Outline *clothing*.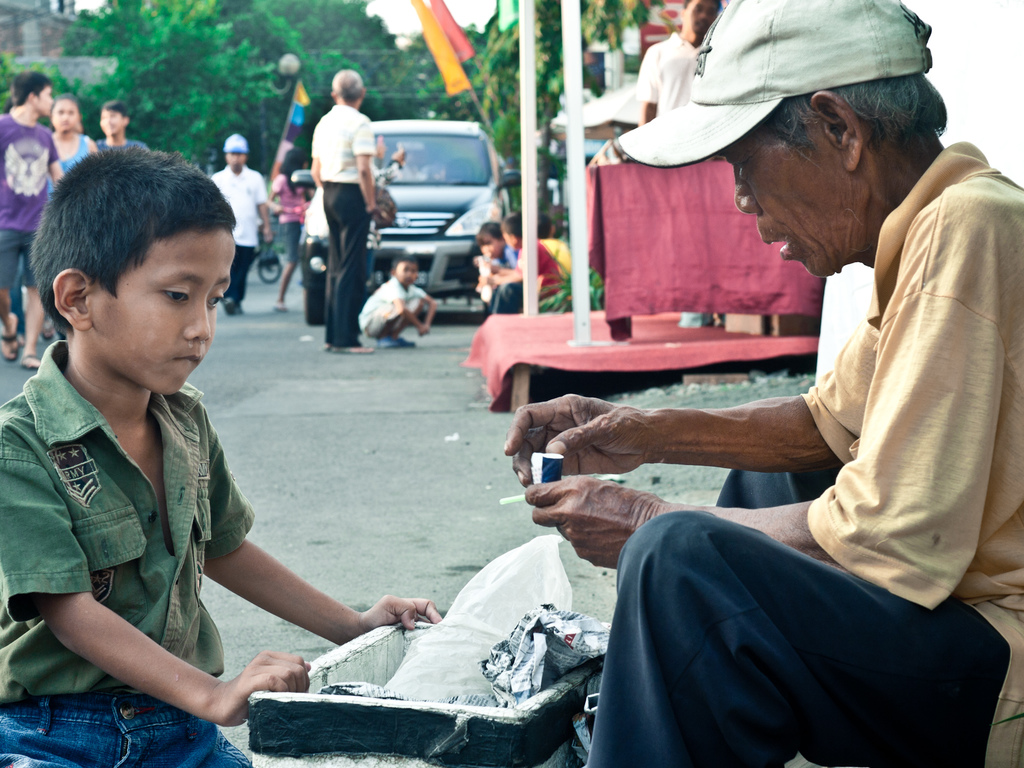
Outline: bbox=(487, 248, 520, 270).
